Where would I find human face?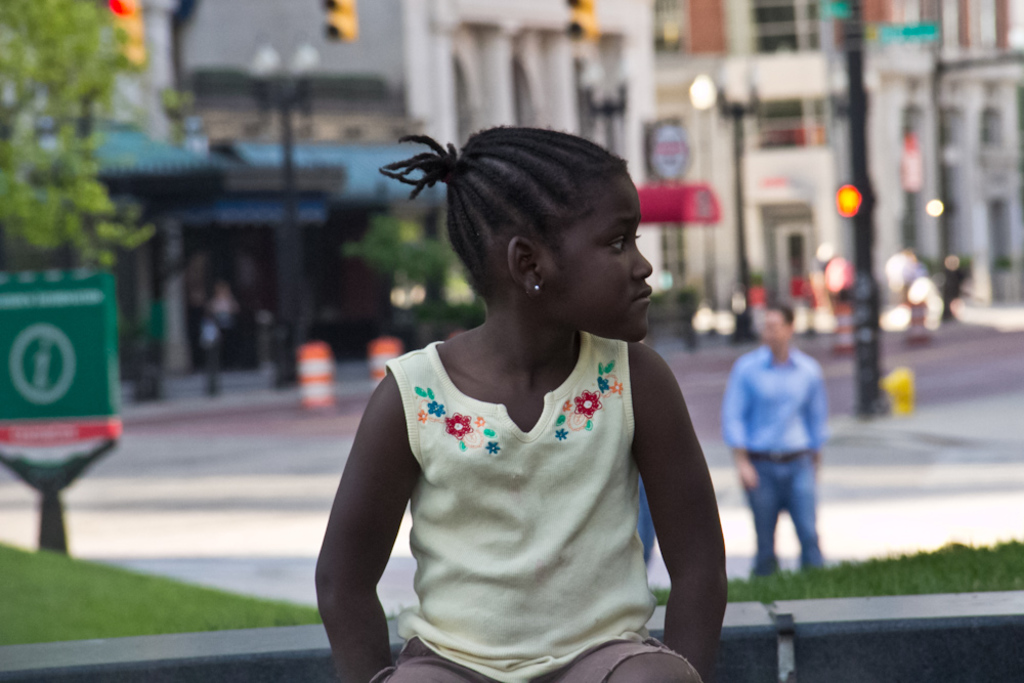
At select_region(536, 165, 656, 345).
